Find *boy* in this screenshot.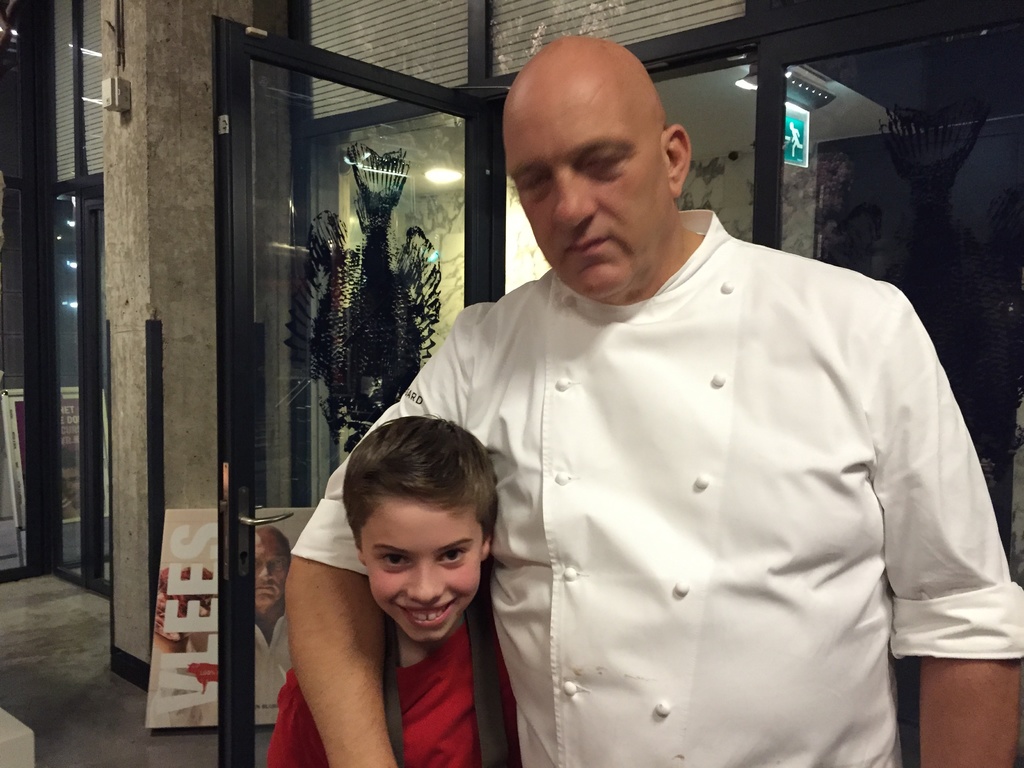
The bounding box for *boy* is <bbox>254, 414, 532, 749</bbox>.
